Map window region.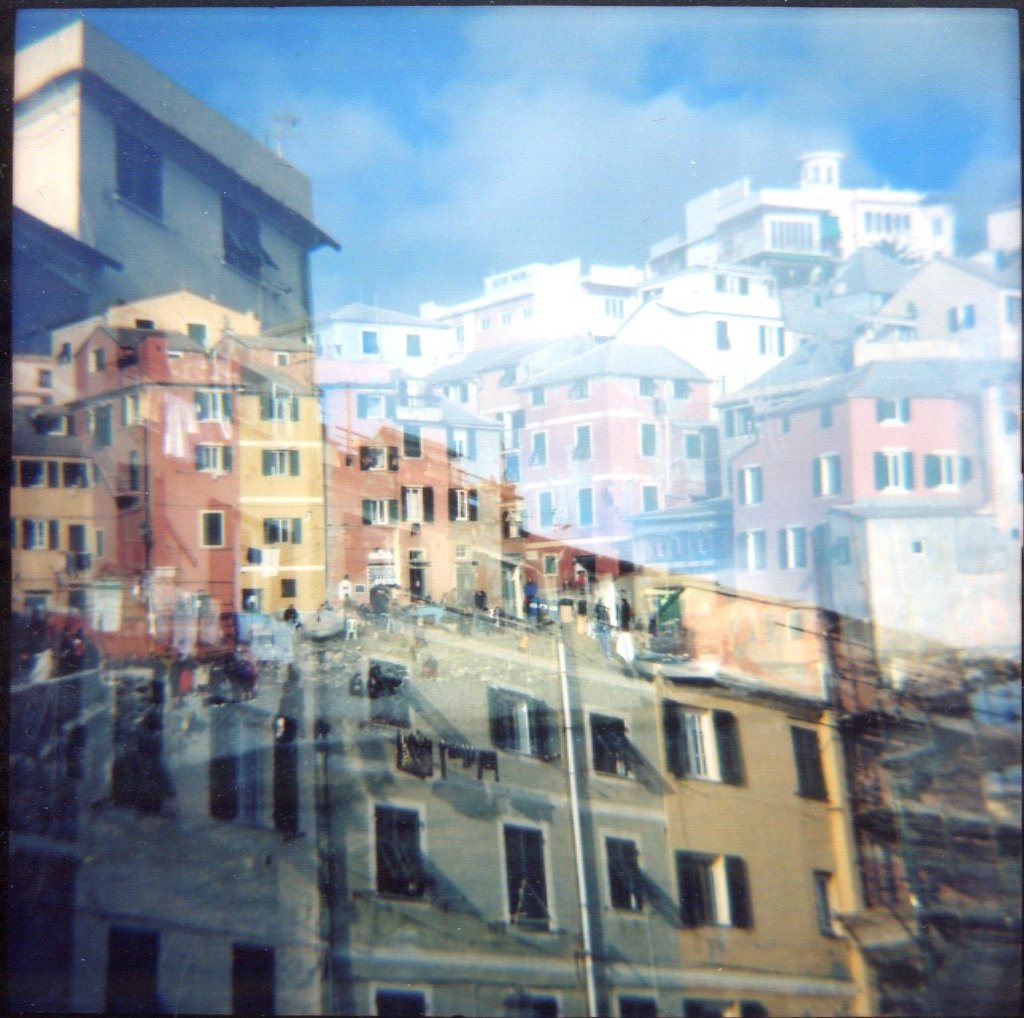
Mapped to (left=567, top=384, right=592, bottom=400).
